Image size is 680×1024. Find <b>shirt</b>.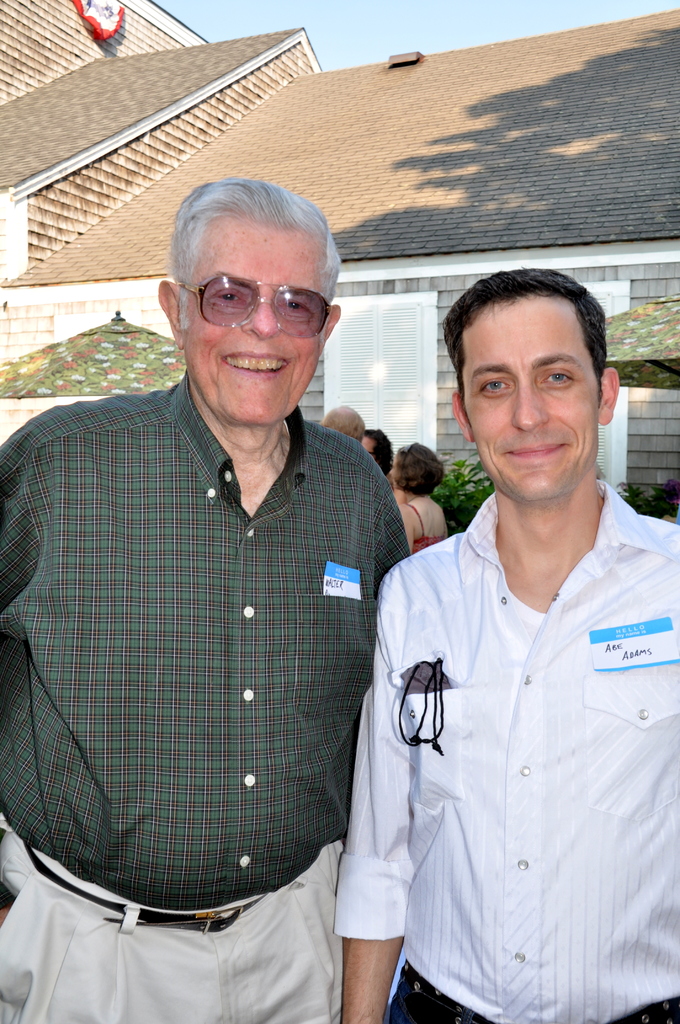
crop(0, 369, 402, 902).
